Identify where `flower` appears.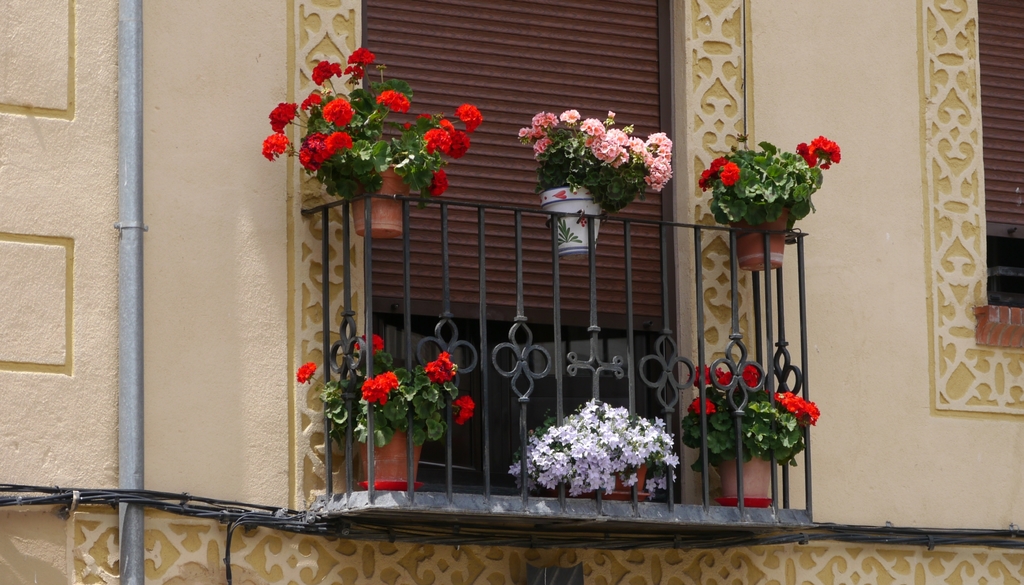
Appears at Rect(701, 157, 733, 189).
